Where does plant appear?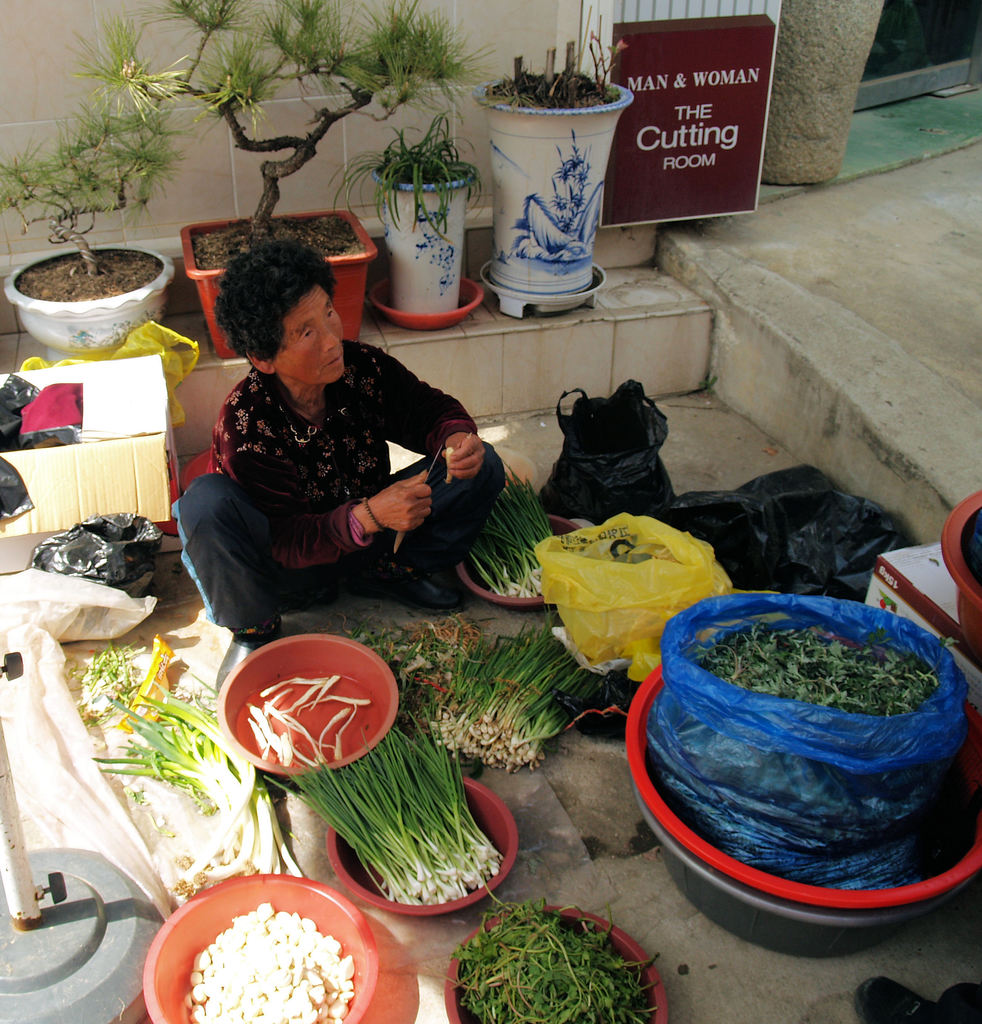
Appears at <bbox>90, 671, 247, 813</bbox>.
